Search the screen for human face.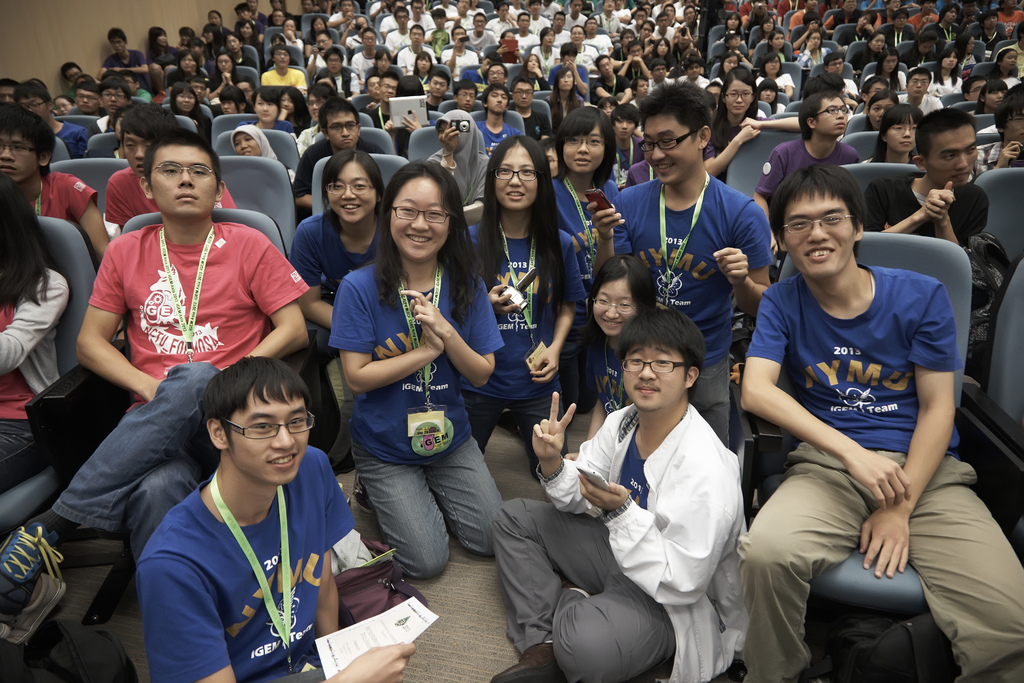
Found at crop(485, 89, 509, 114).
